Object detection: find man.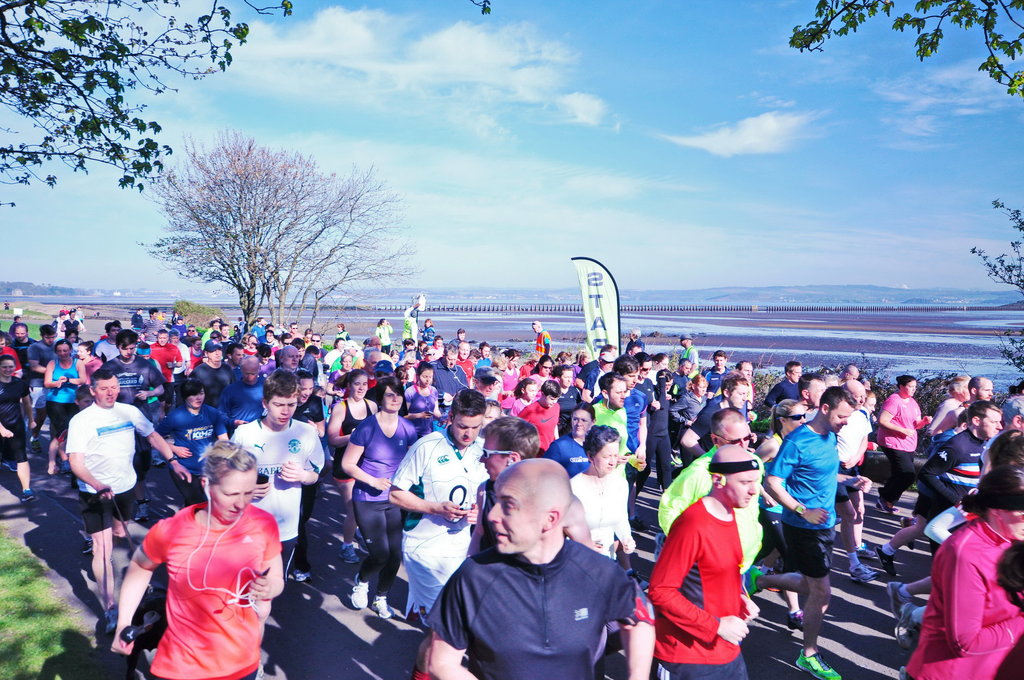
572,343,617,389.
